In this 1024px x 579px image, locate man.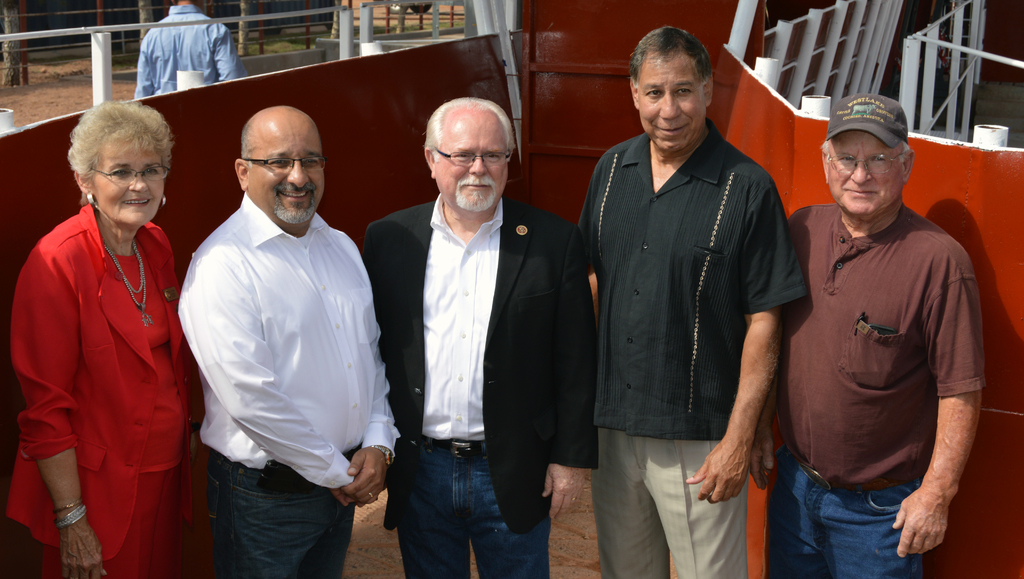
Bounding box: [x1=570, y1=26, x2=803, y2=578].
